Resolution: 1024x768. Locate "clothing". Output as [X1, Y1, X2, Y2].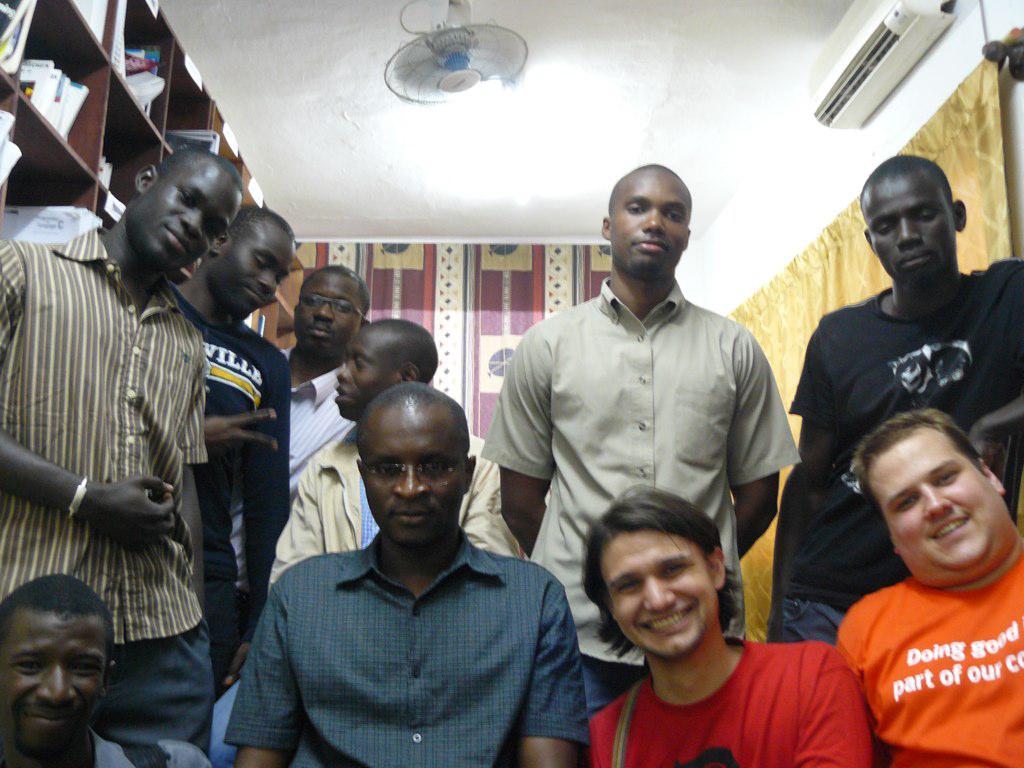
[592, 639, 868, 767].
